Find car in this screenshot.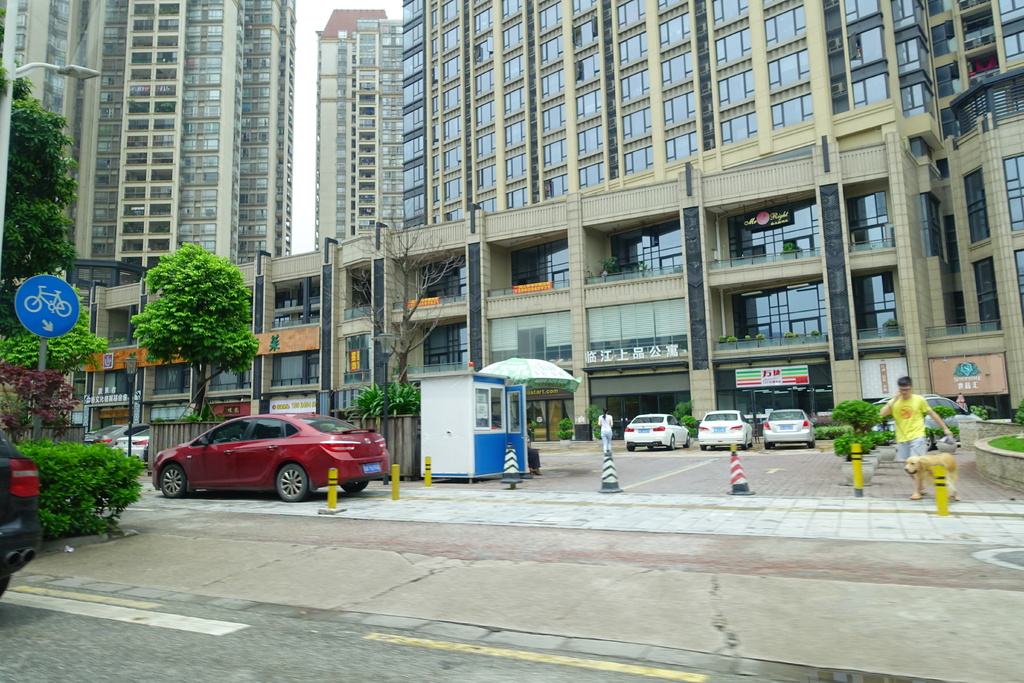
The bounding box for car is [763,409,814,451].
